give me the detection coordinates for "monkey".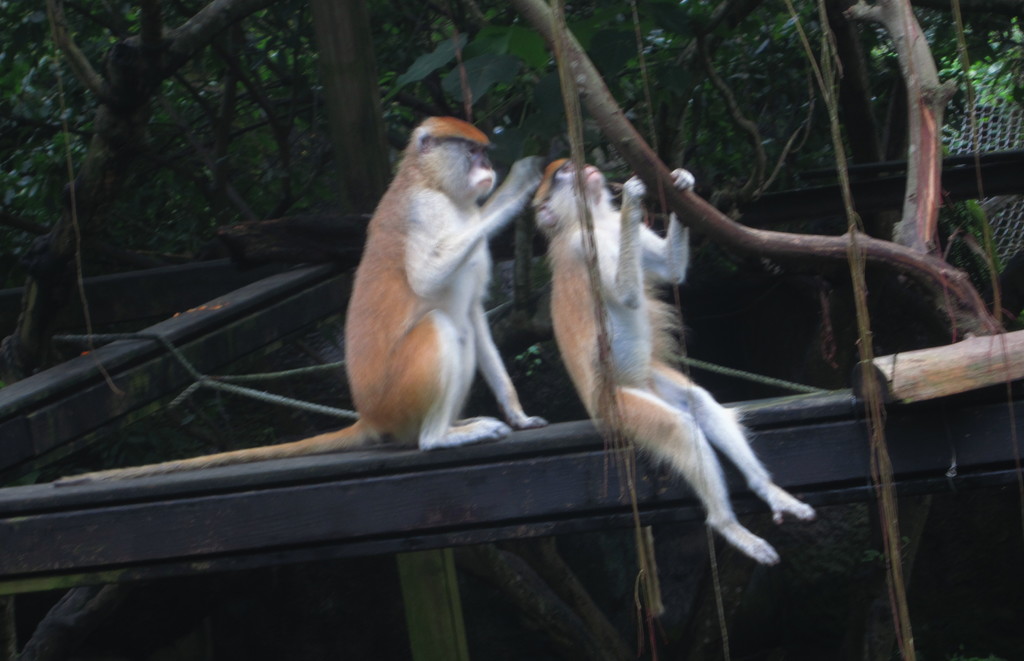
[339, 80, 547, 482].
